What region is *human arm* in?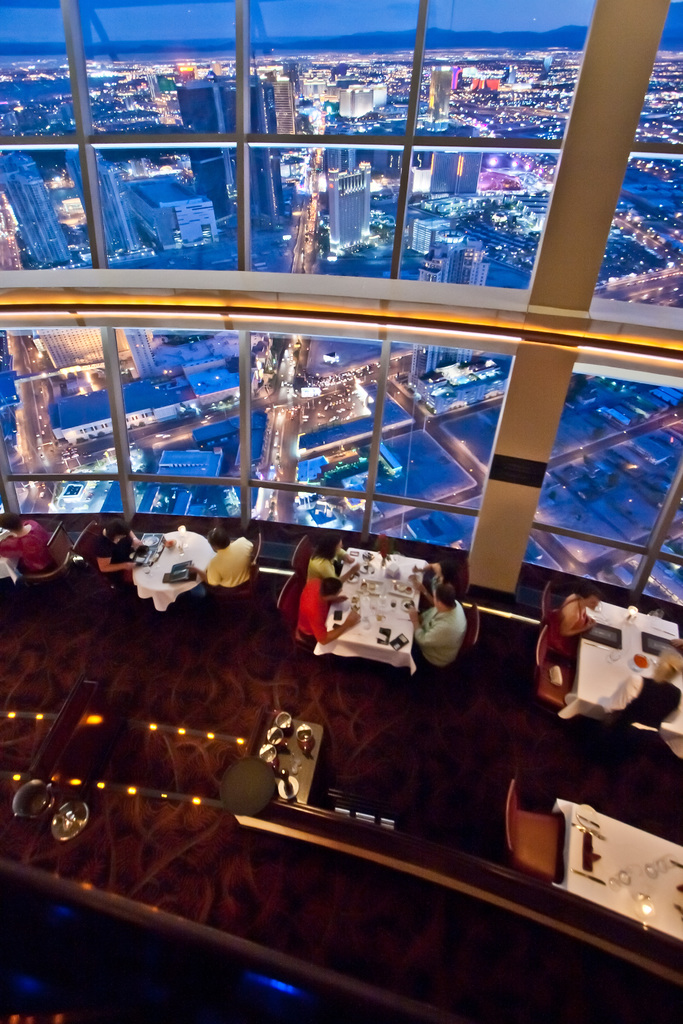
95/554/137/573.
